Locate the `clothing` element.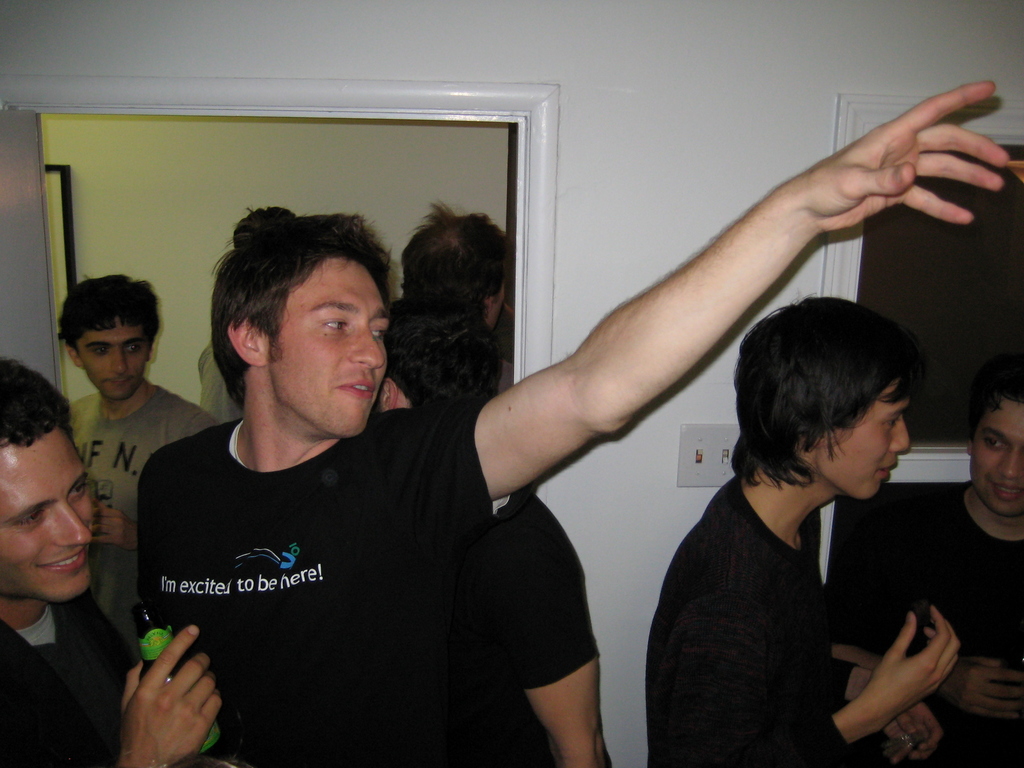
Element bbox: locate(488, 492, 597, 767).
